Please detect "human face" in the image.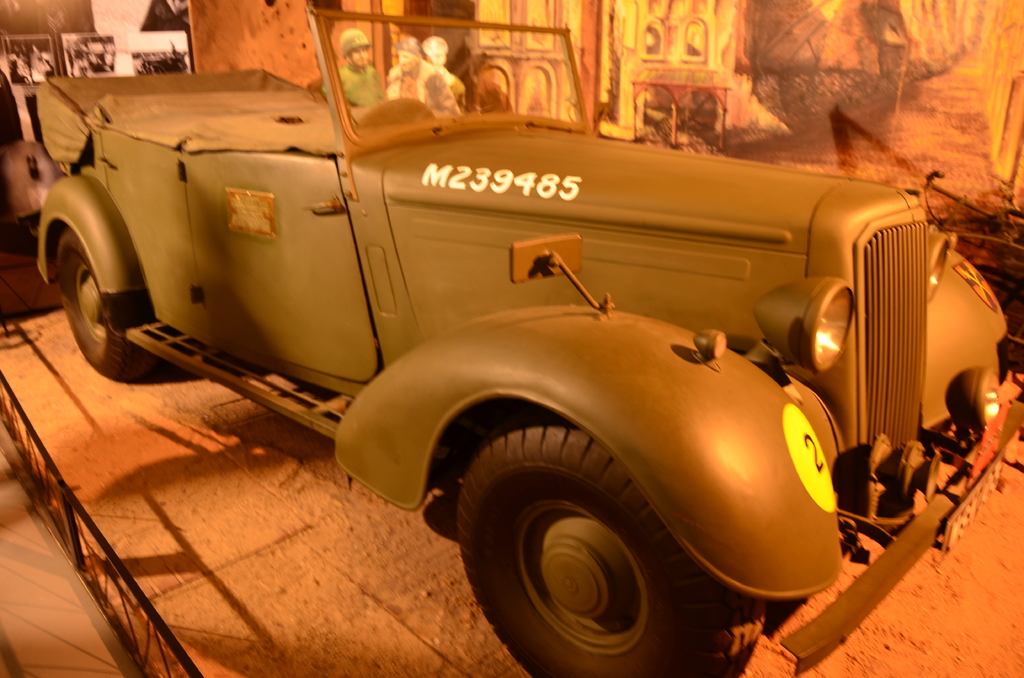
400,50,420,75.
